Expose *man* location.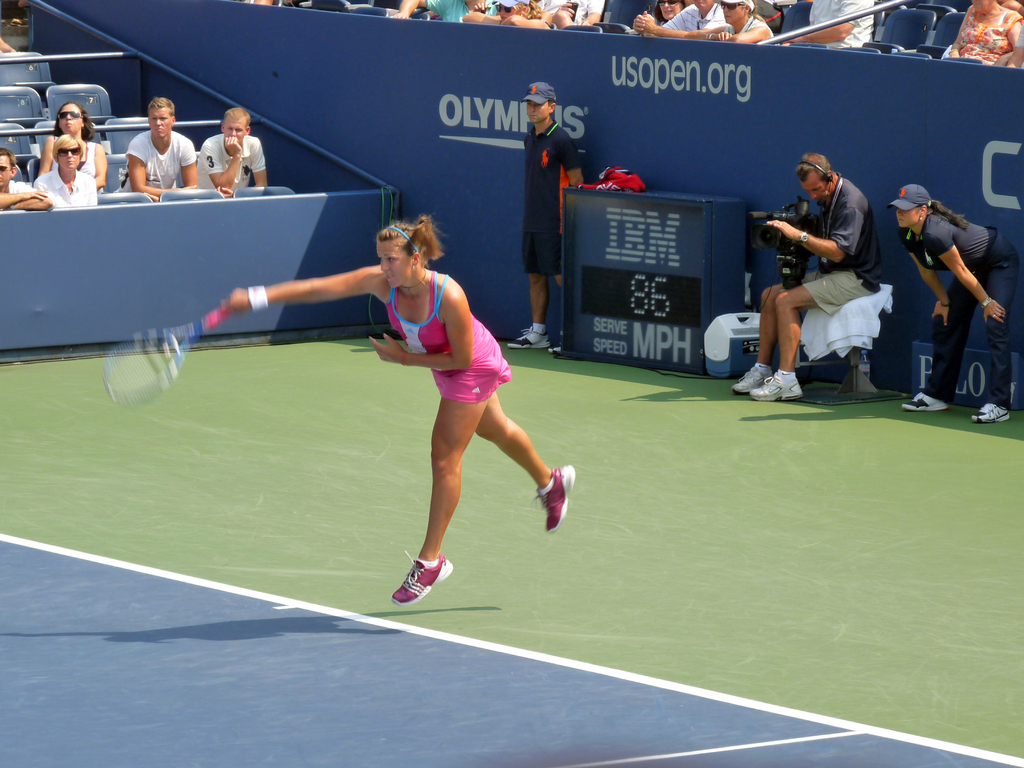
Exposed at (115,94,196,201).
